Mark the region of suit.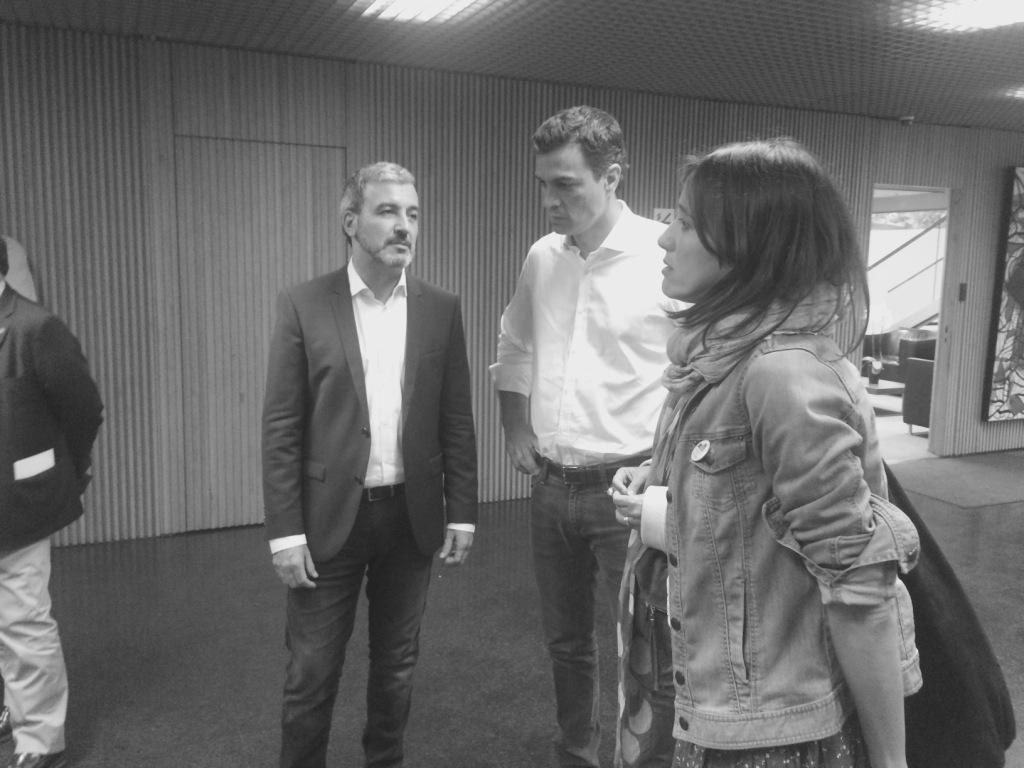
Region: select_region(260, 316, 466, 765).
